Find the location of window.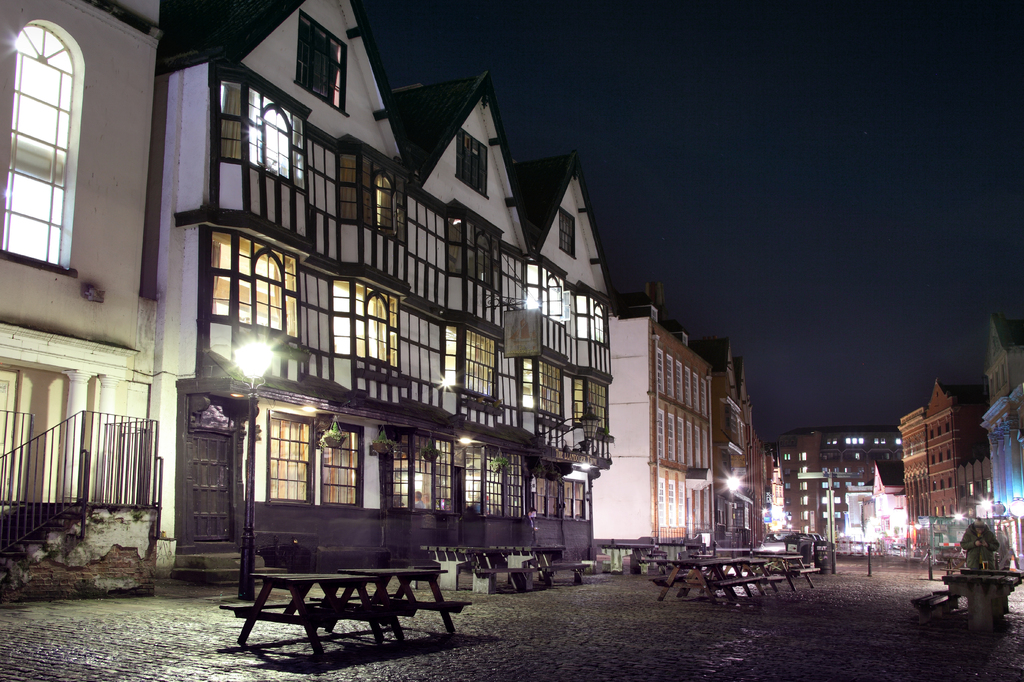
Location: bbox(558, 207, 577, 262).
